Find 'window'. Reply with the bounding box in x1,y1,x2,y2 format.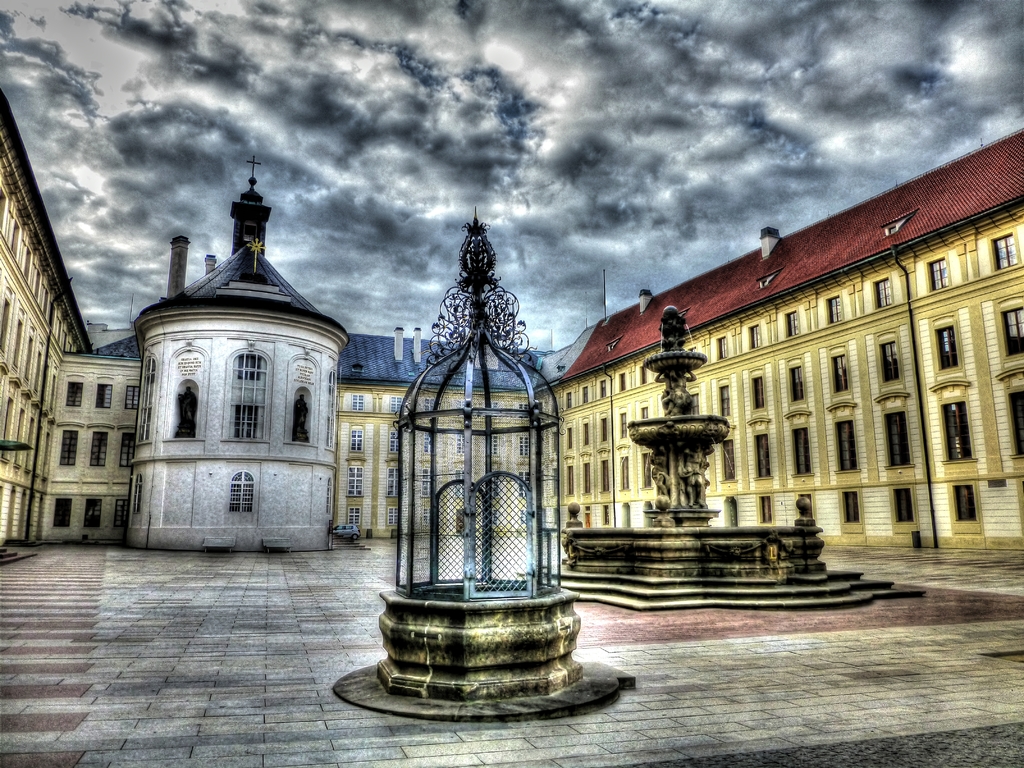
389,507,398,523.
